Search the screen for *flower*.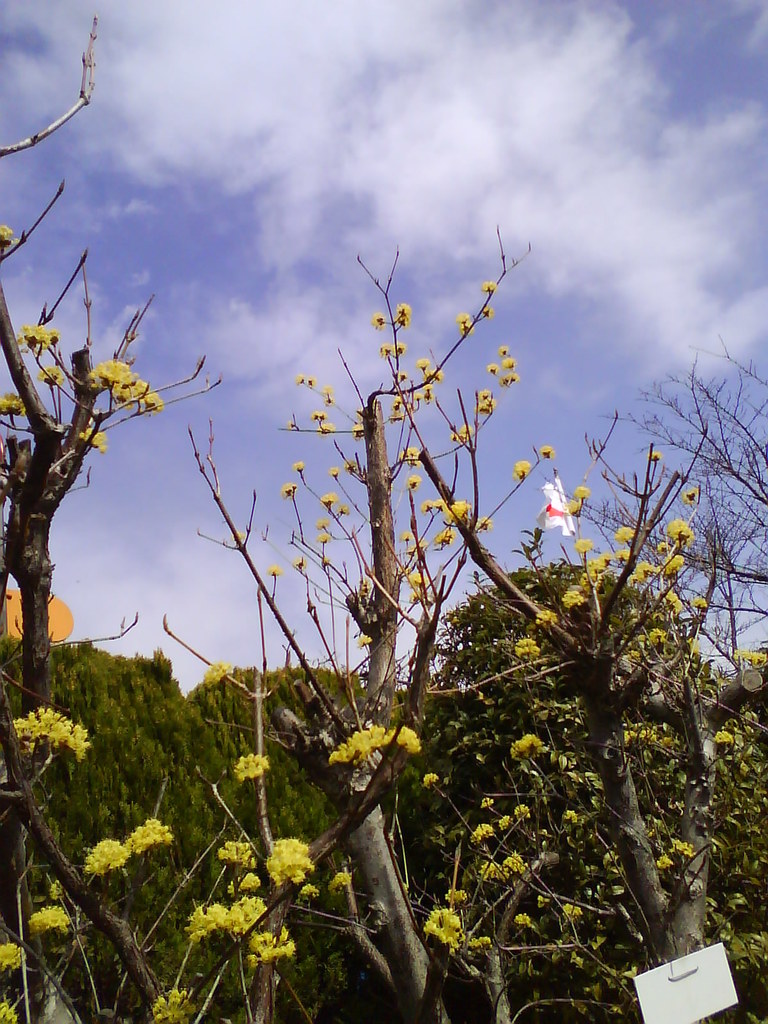
Found at (280, 481, 292, 500).
